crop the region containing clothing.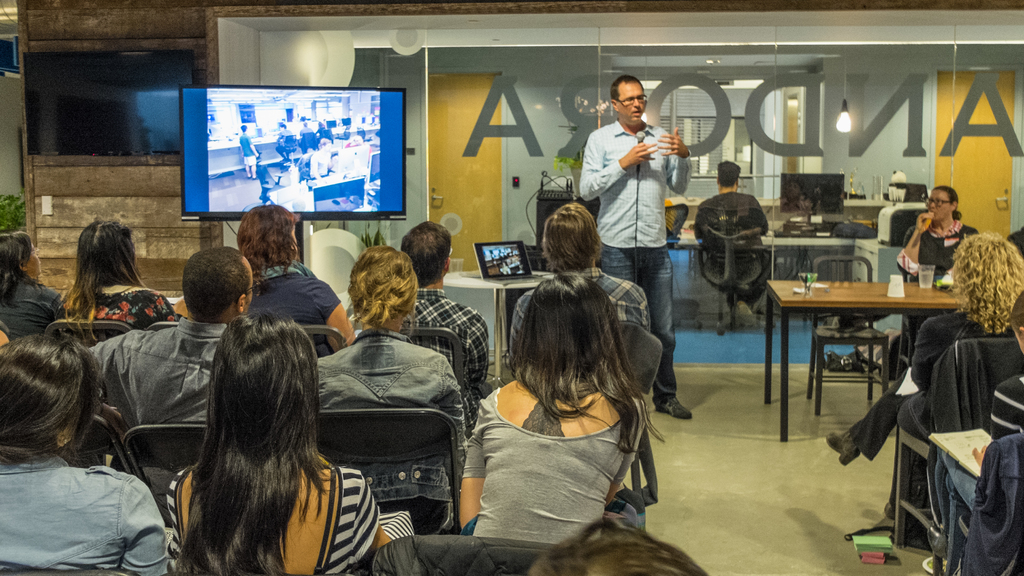
Crop region: (698,189,790,305).
